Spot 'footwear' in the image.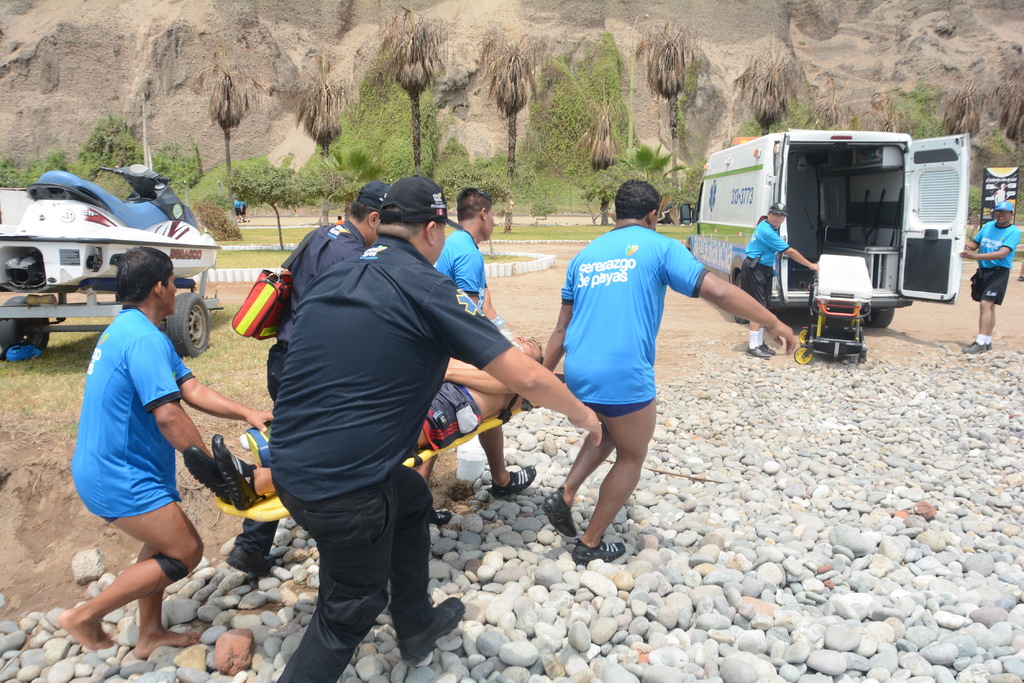
'footwear' found at Rect(574, 532, 629, 562).
